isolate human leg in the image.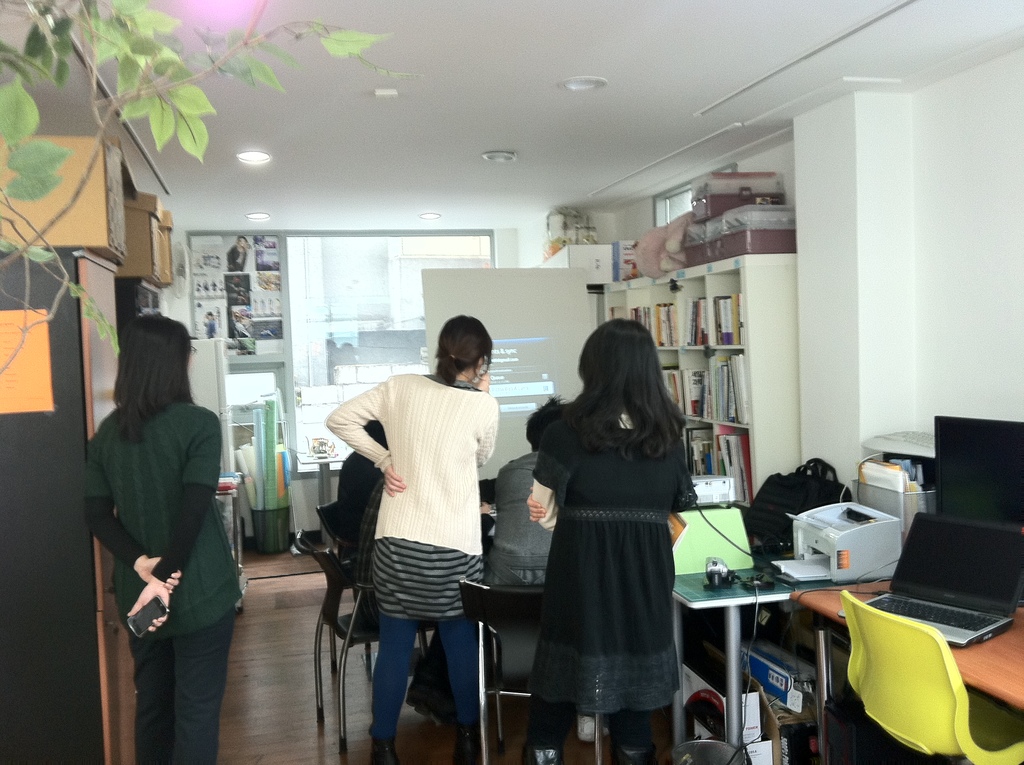
Isolated region: rect(607, 517, 658, 764).
